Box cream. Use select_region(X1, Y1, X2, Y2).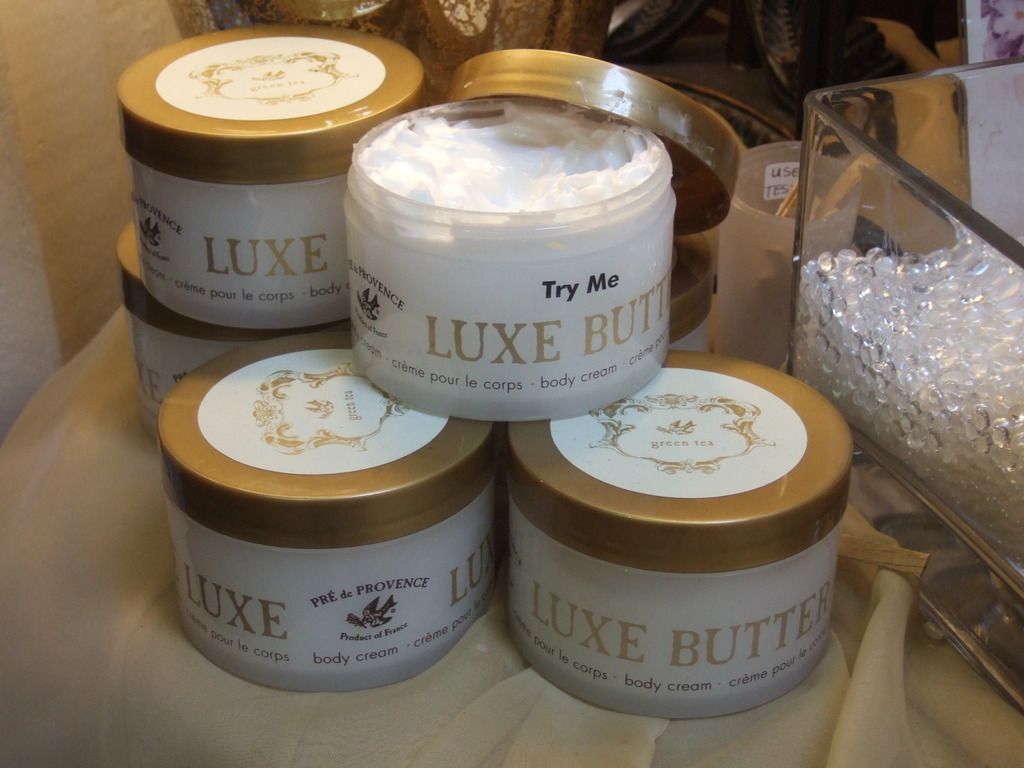
select_region(504, 346, 859, 719).
